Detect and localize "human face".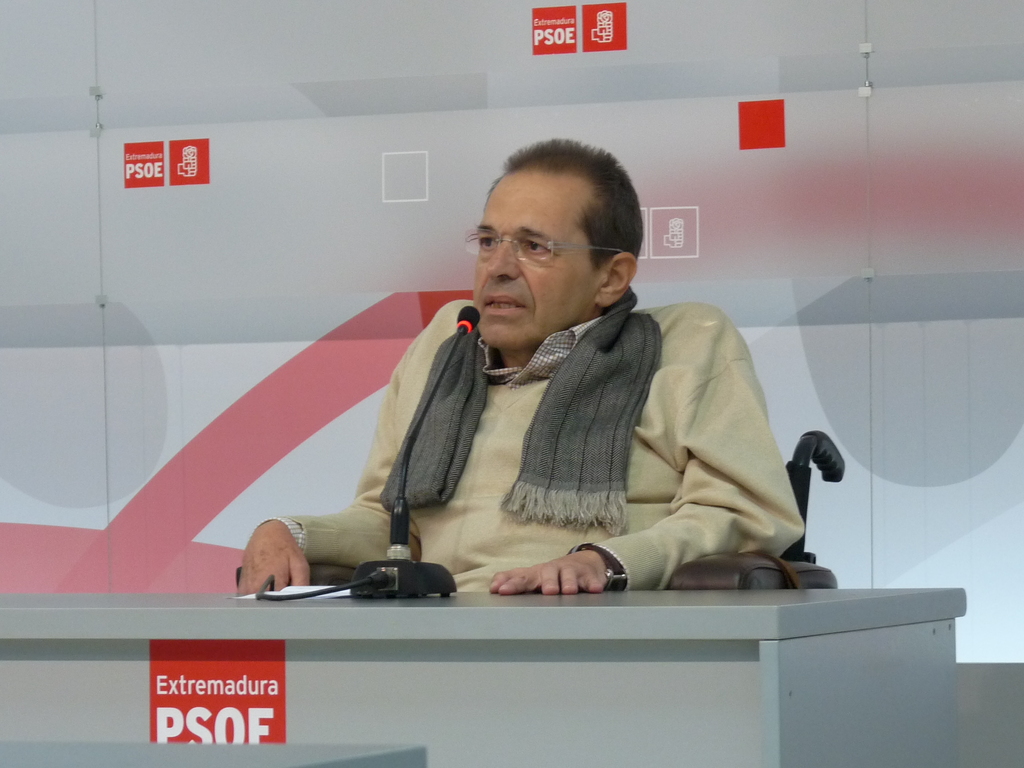
Localized at crop(469, 164, 600, 348).
